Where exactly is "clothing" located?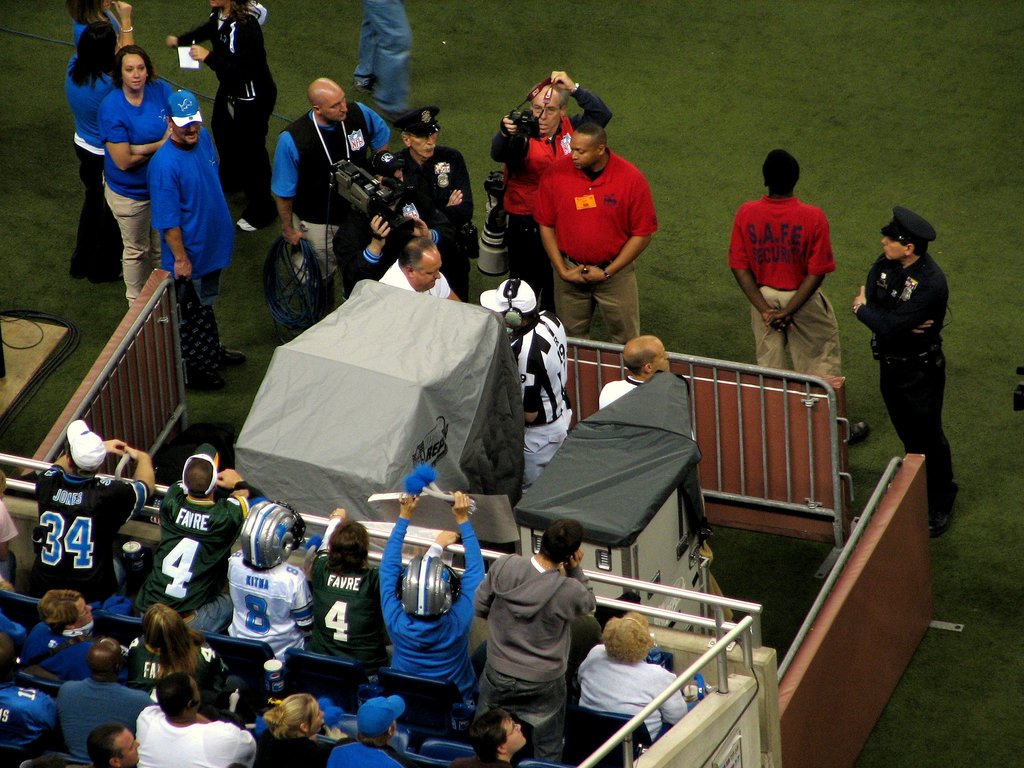
Its bounding box is 726/192/858/390.
